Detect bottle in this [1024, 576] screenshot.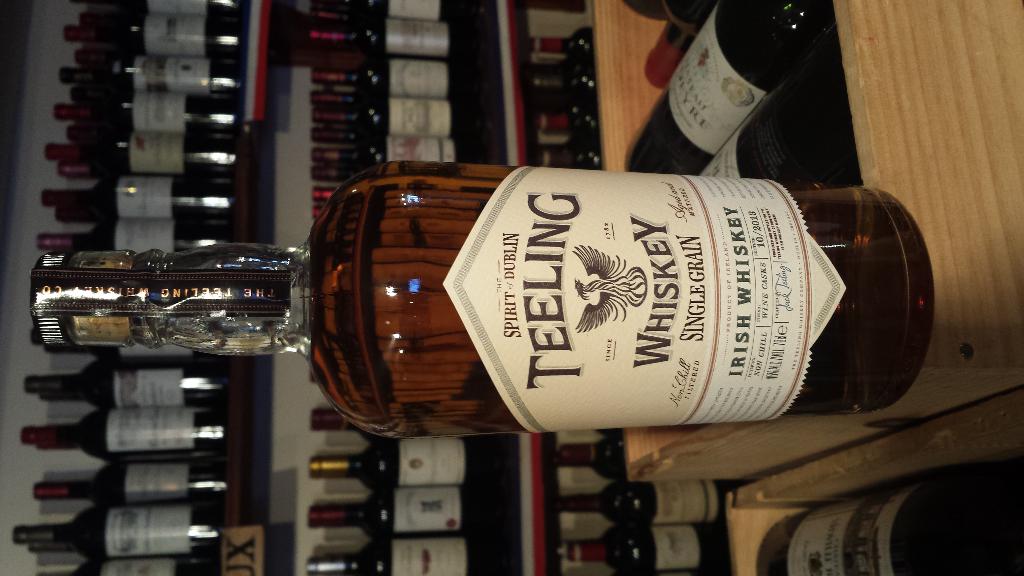
Detection: select_region(13, 499, 238, 575).
